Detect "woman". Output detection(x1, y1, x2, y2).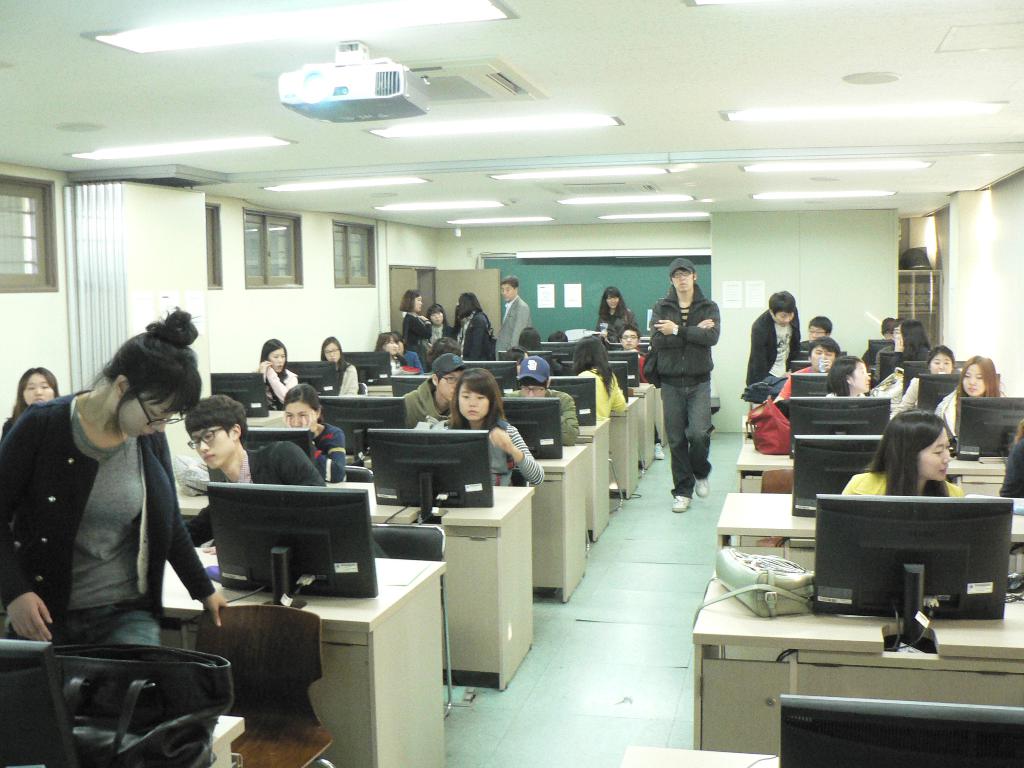
detection(599, 287, 641, 335).
